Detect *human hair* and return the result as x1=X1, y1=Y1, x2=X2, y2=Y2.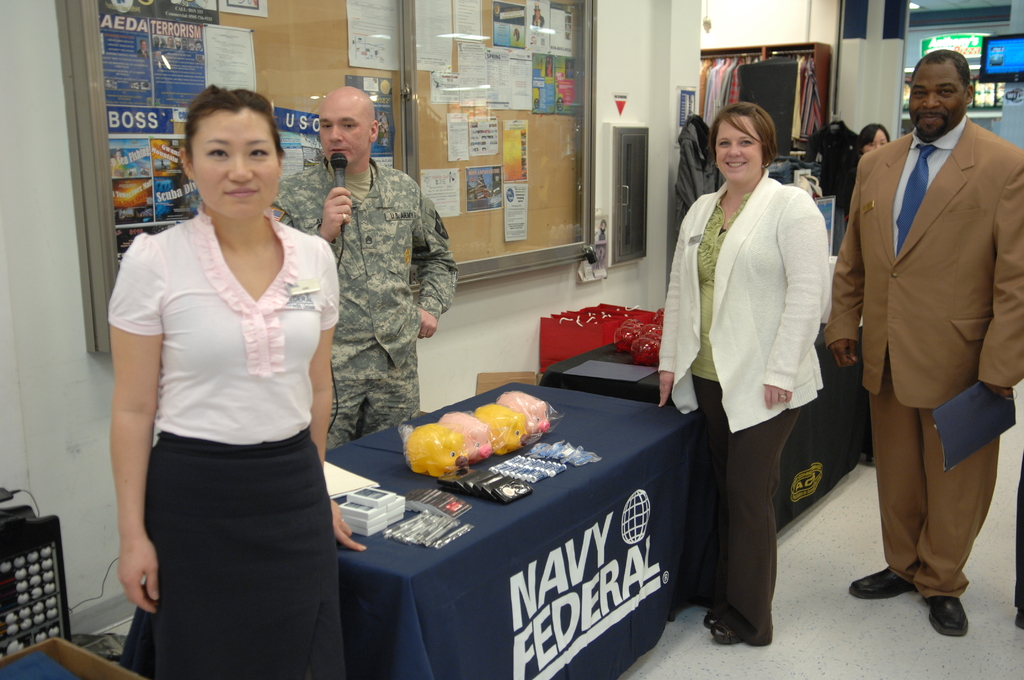
x1=177, y1=80, x2=289, y2=189.
